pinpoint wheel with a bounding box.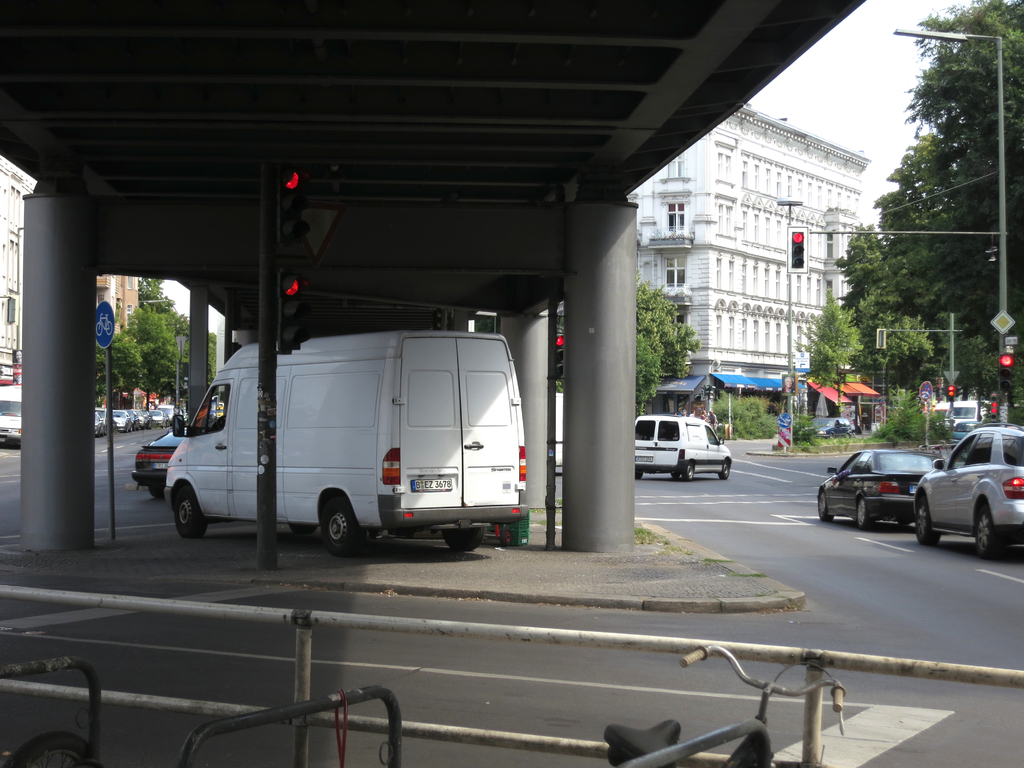
x1=289 y1=522 x2=317 y2=536.
